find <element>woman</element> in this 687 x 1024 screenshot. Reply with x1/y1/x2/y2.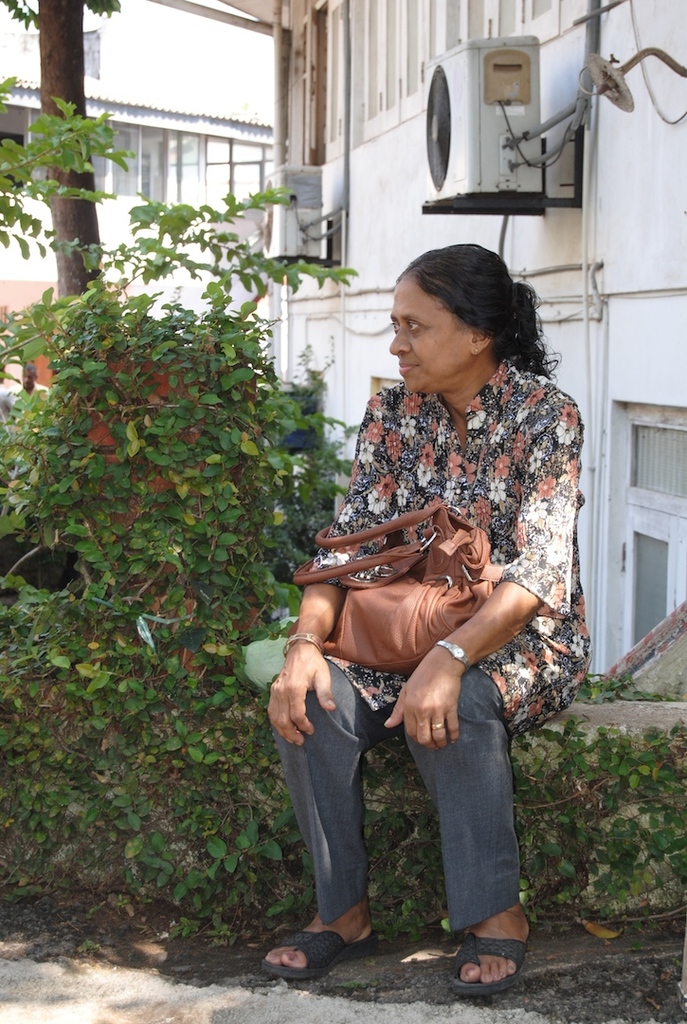
279/219/556/1006.
